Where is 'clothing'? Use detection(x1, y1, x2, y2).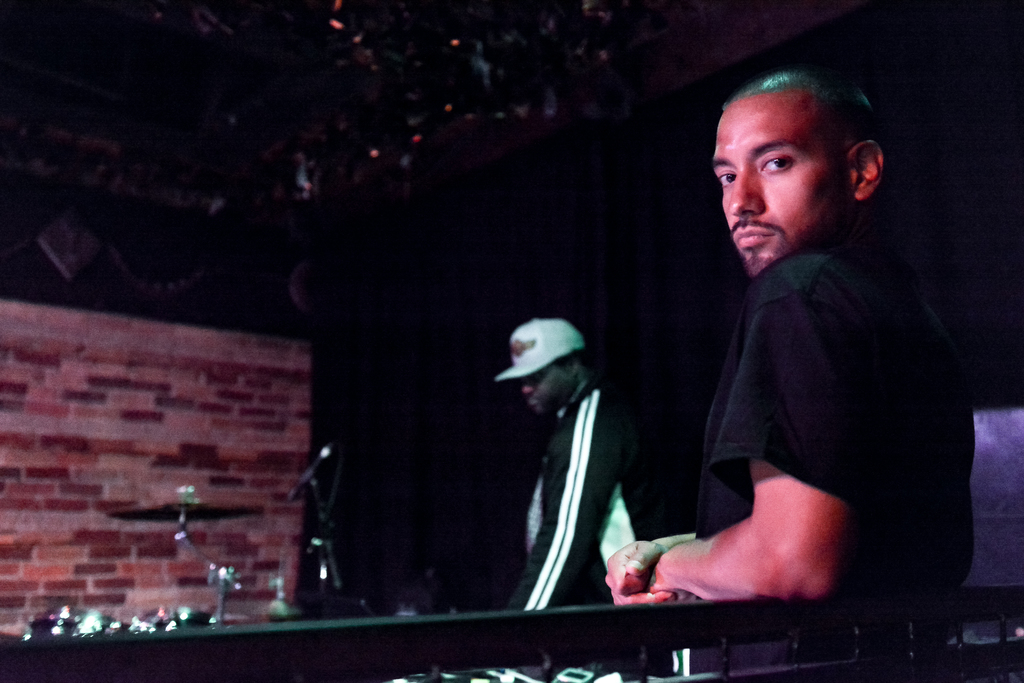
detection(510, 379, 670, 648).
